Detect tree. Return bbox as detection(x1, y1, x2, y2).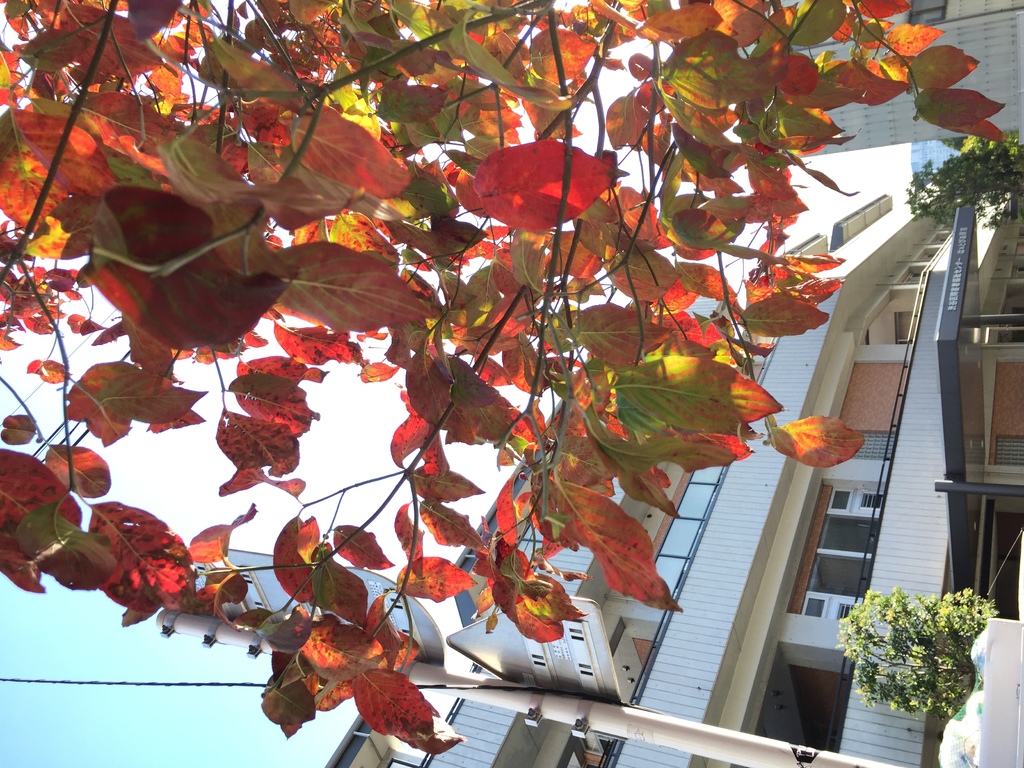
detection(895, 125, 1023, 232).
